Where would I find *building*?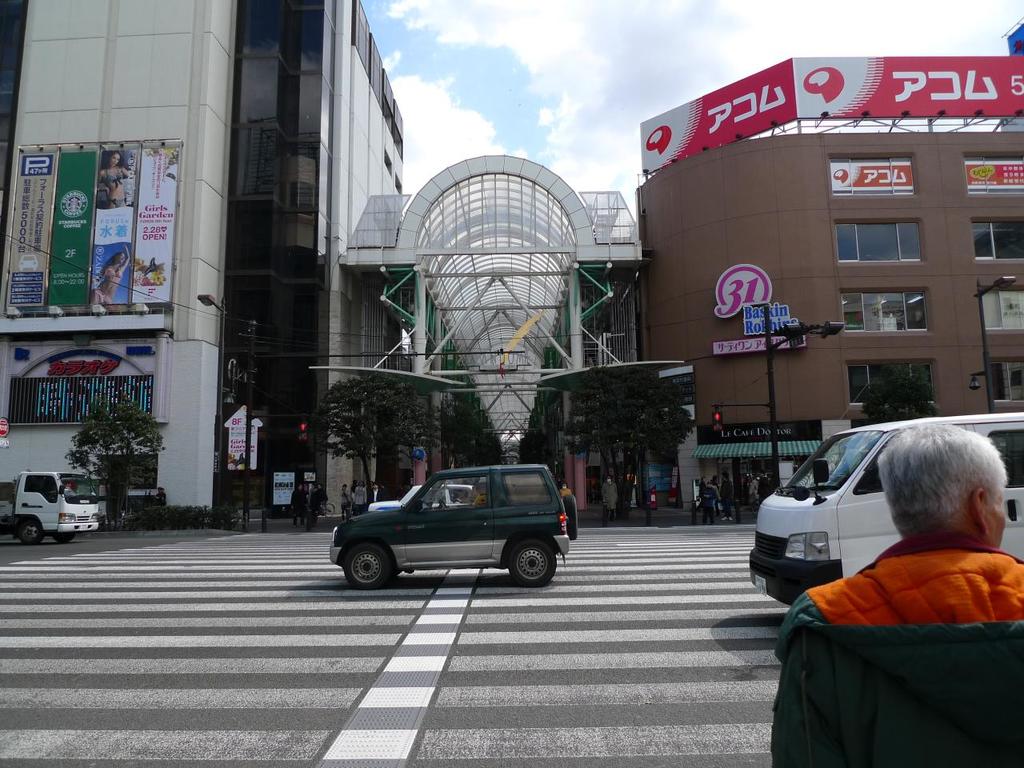
At 646 24 1023 514.
